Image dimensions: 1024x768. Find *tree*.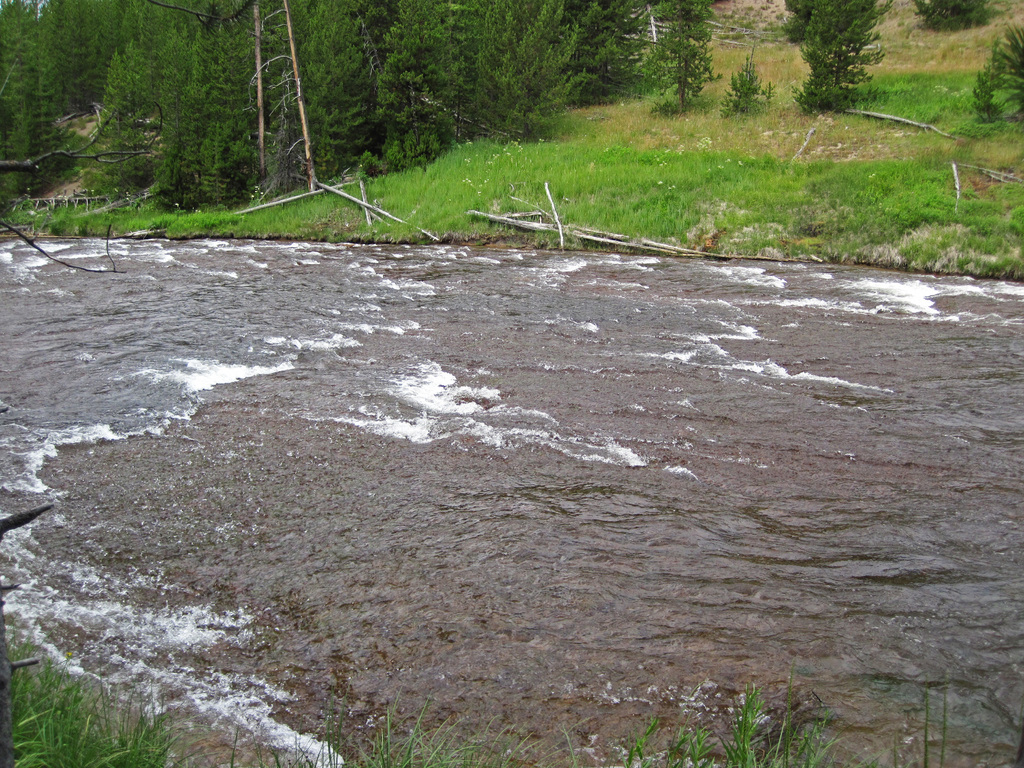
922/0/989/40.
